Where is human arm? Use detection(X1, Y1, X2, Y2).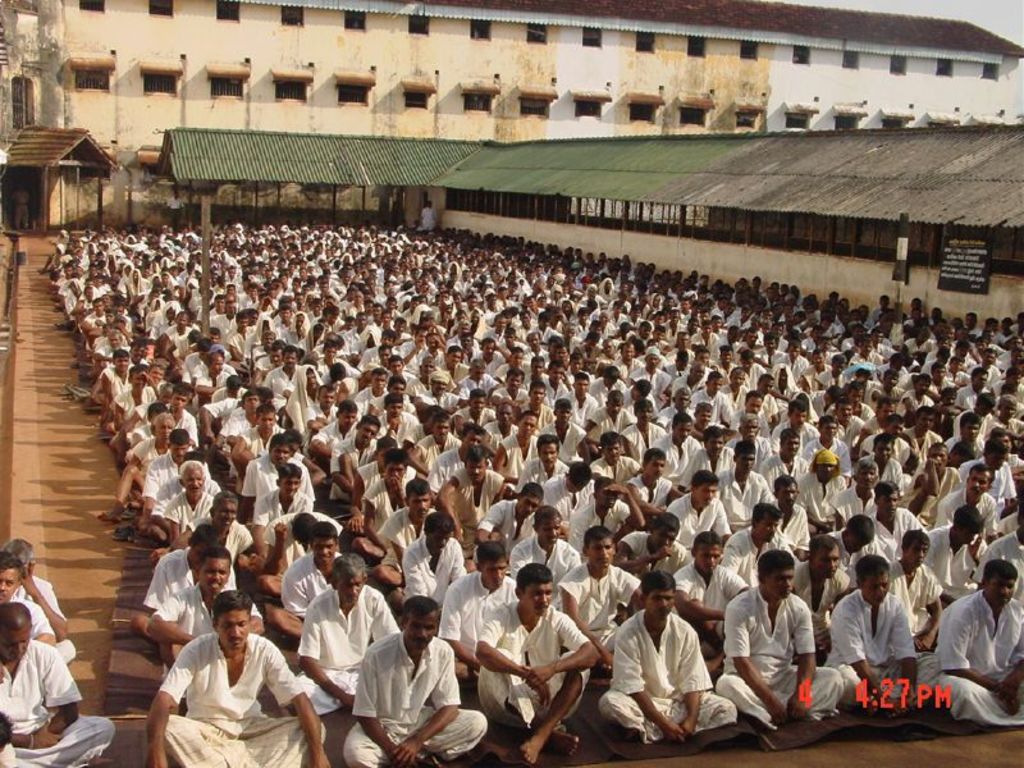
detection(924, 529, 942, 573).
